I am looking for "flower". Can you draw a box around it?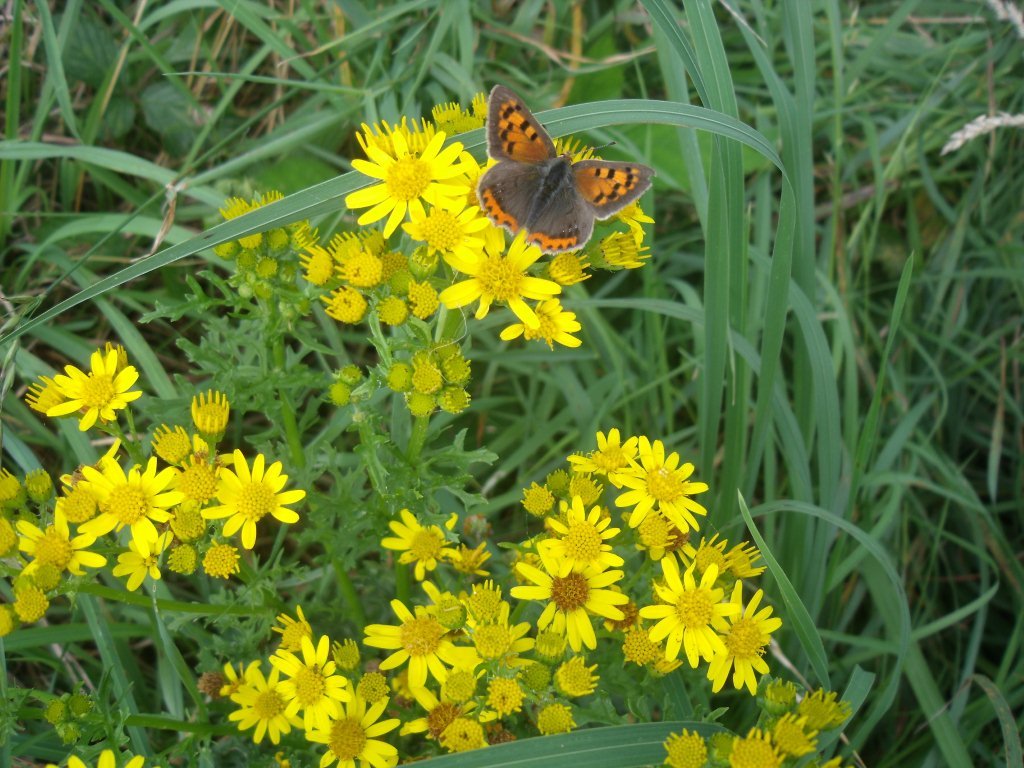
Sure, the bounding box is l=639, t=647, r=670, b=675.
